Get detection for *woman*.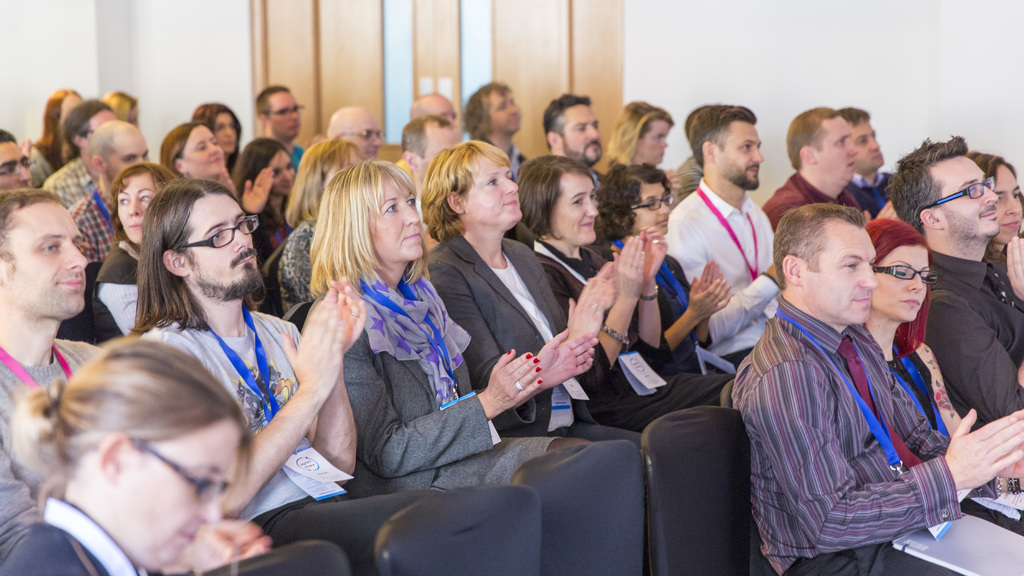
Detection: 422, 140, 649, 433.
